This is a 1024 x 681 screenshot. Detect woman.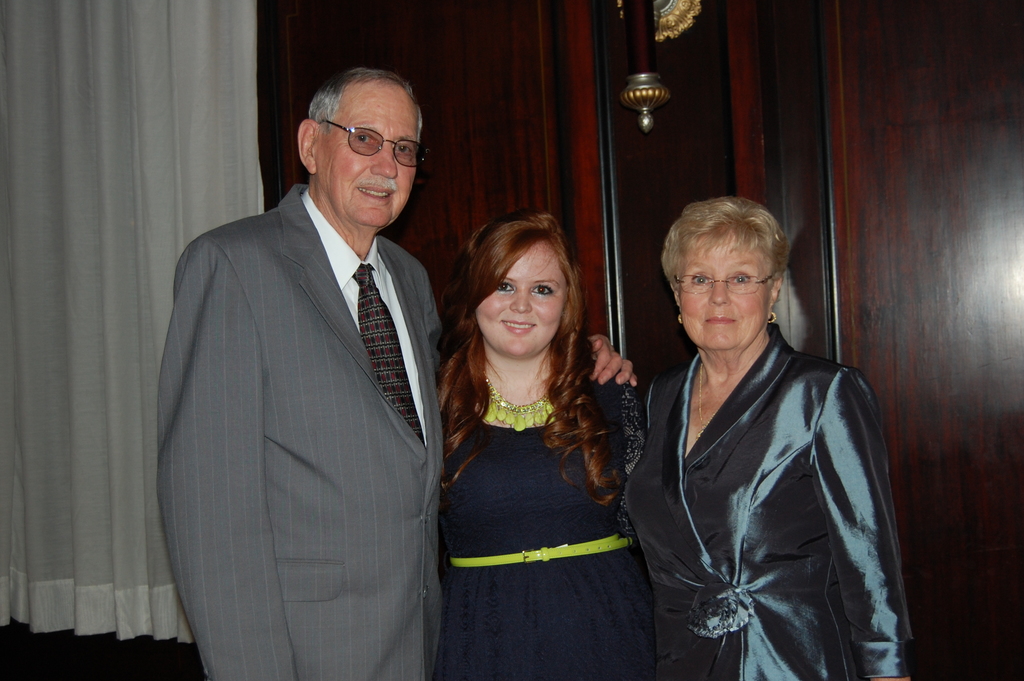
rect(433, 211, 659, 680).
